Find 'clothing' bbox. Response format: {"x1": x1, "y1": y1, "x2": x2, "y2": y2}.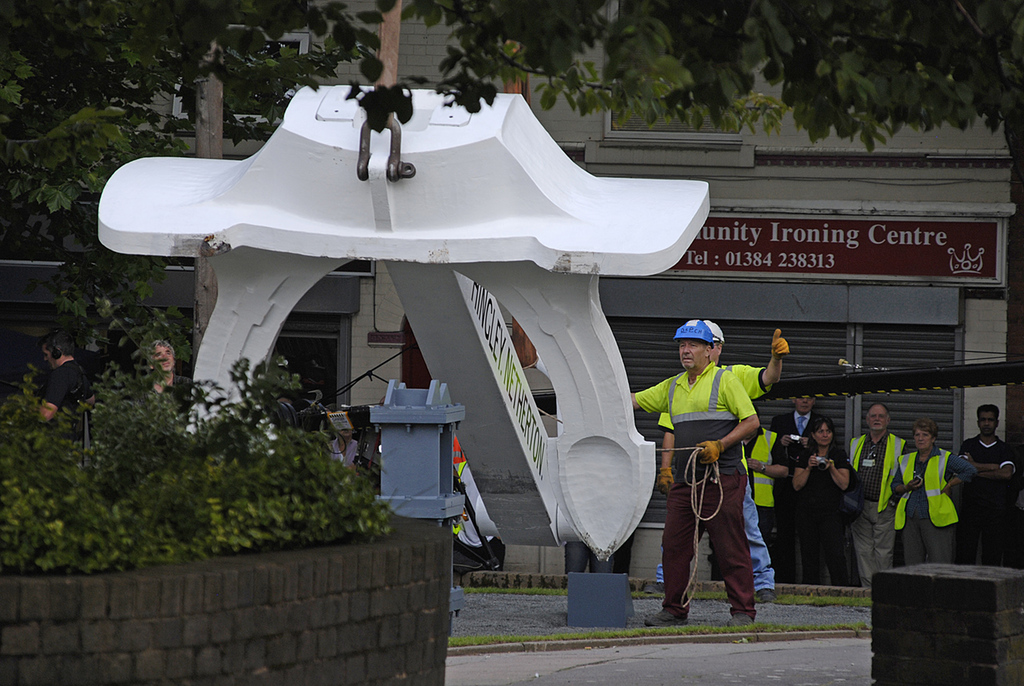
{"x1": 659, "y1": 361, "x2": 778, "y2": 595}.
